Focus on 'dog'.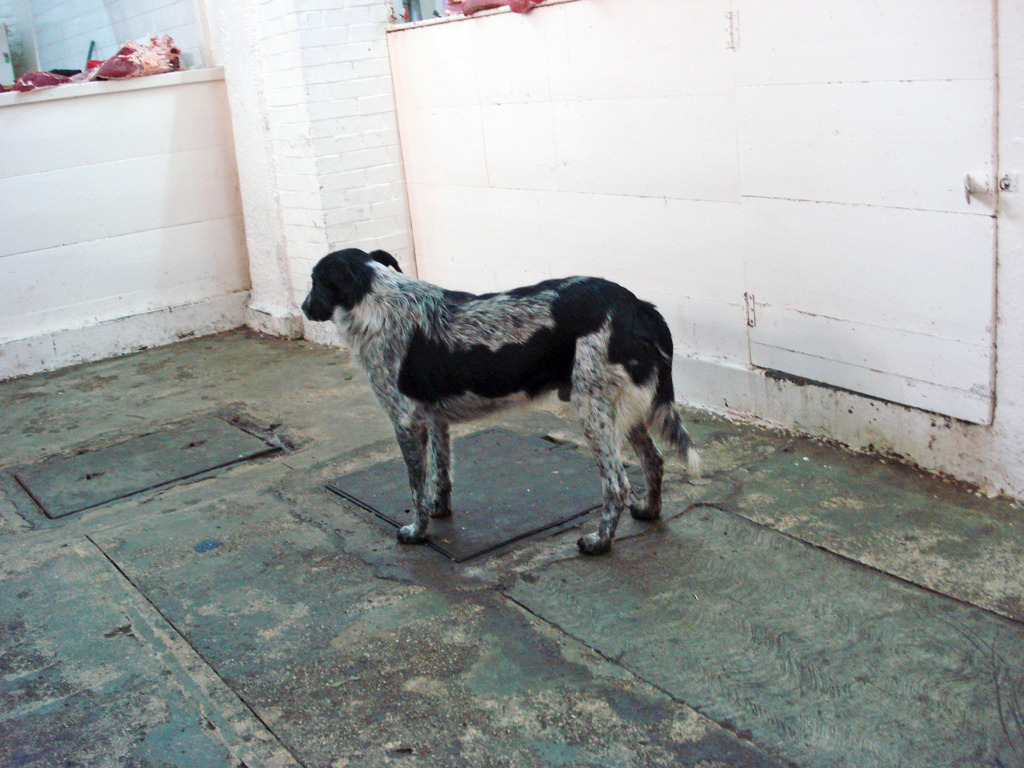
Focused at <bbox>298, 246, 710, 560</bbox>.
